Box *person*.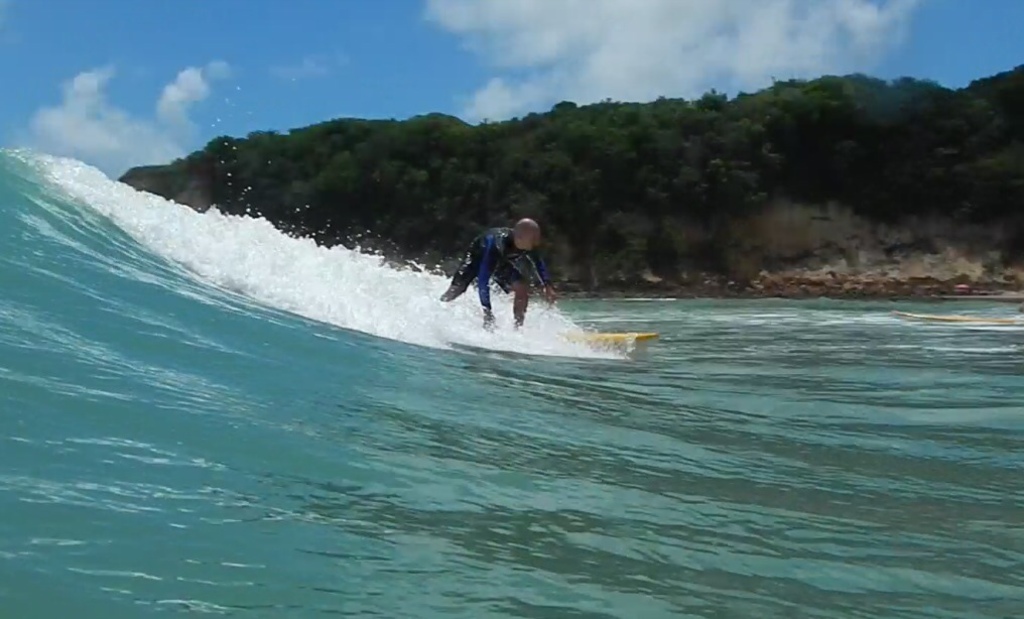
439:213:565:339.
